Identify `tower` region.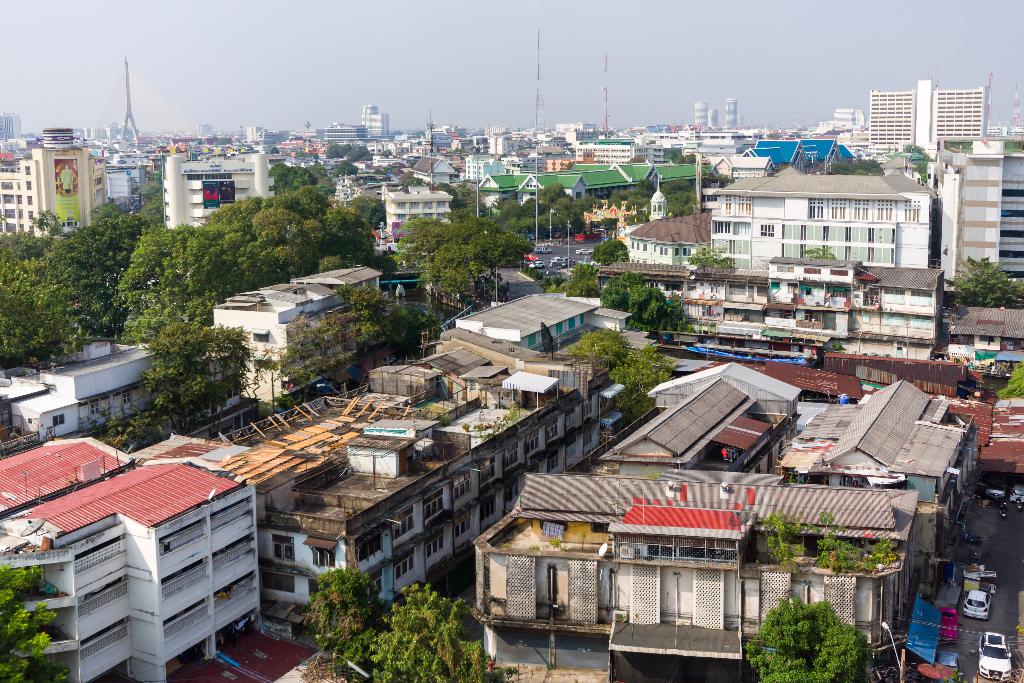
Region: {"left": 709, "top": 105, "right": 719, "bottom": 129}.
